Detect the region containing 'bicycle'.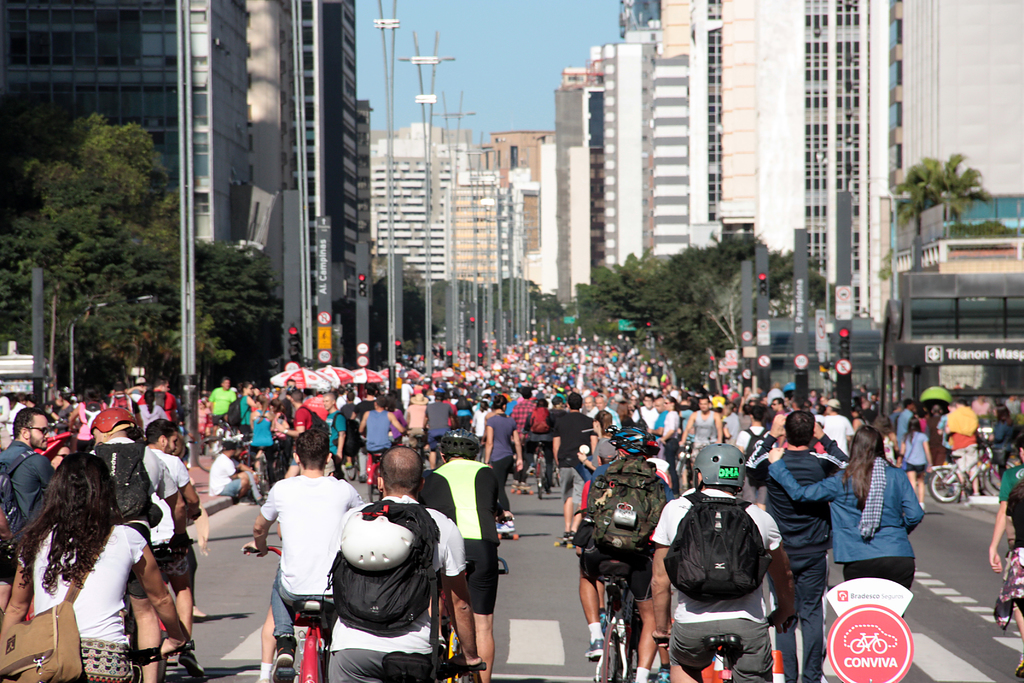
[244, 543, 336, 682].
